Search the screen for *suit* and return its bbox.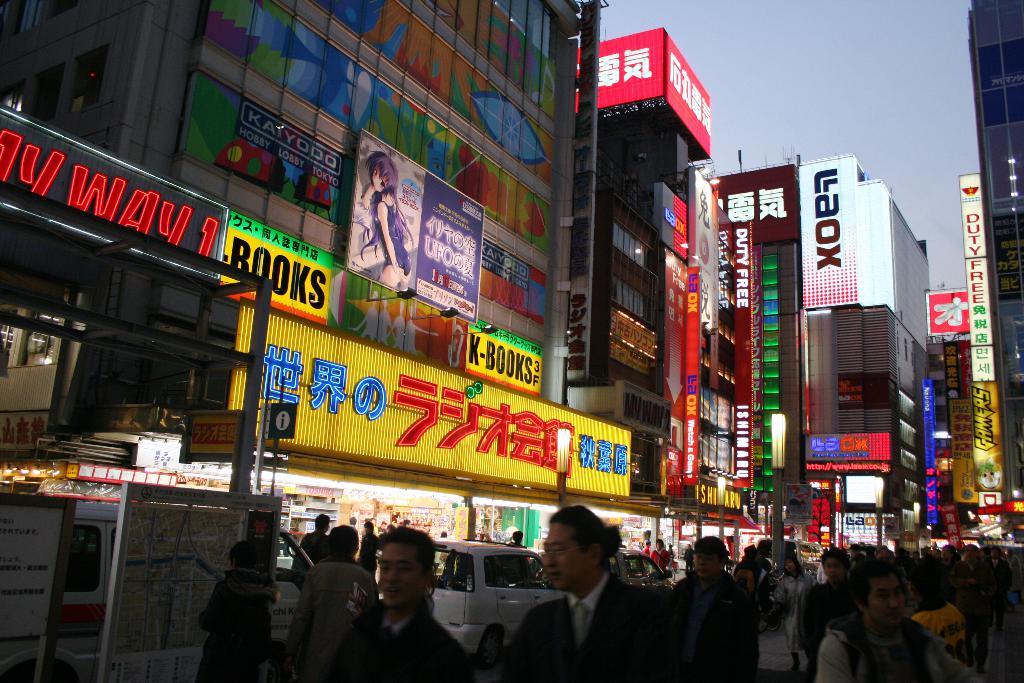
Found: <region>497, 571, 685, 682</region>.
